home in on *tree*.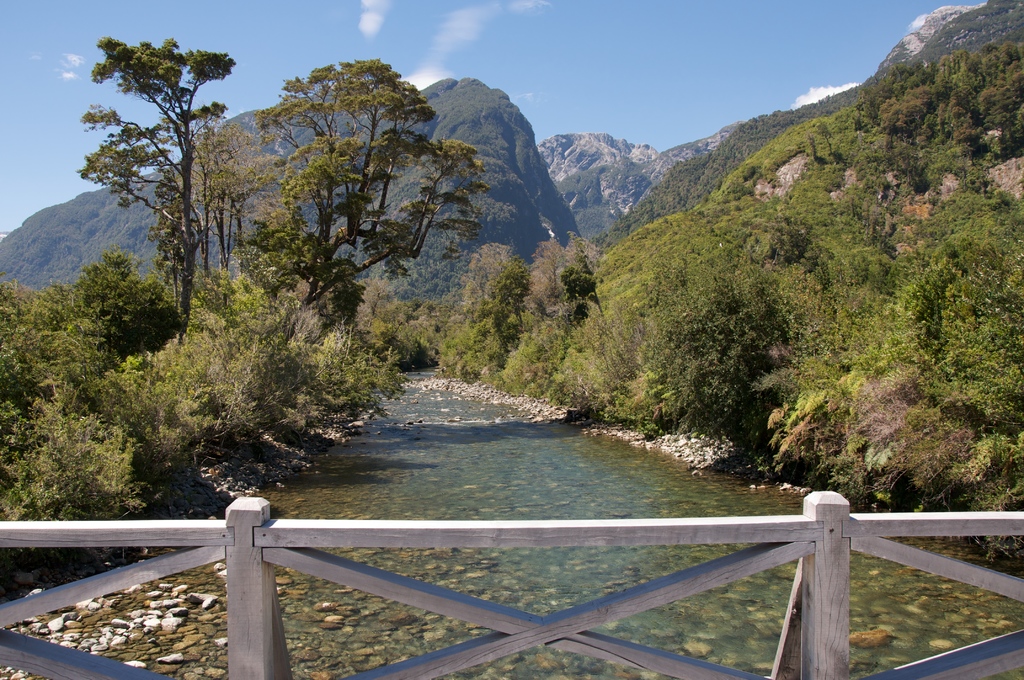
Homed in at {"left": 225, "top": 56, "right": 486, "bottom": 318}.
